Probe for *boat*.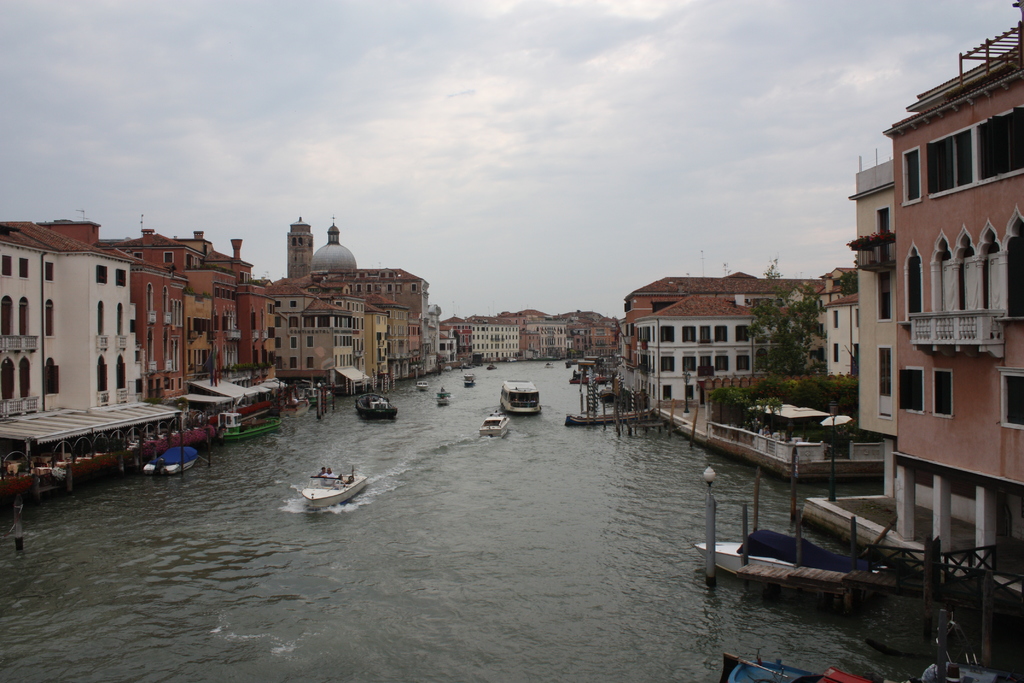
Probe result: [499, 380, 545, 422].
